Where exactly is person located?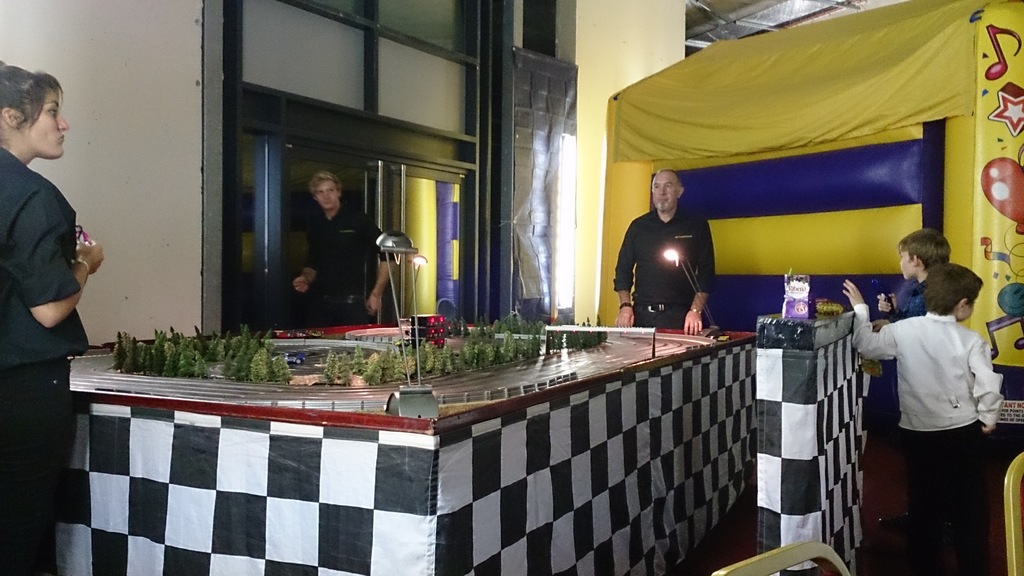
Its bounding box is (0,55,105,575).
